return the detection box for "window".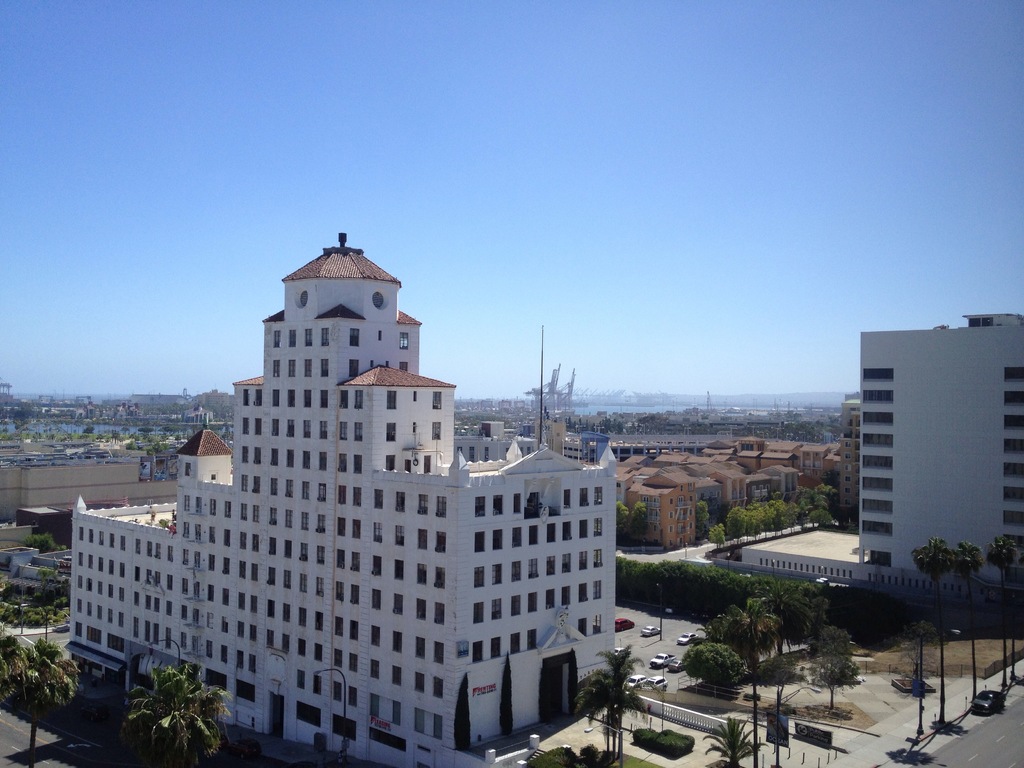
left=298, top=669, right=307, bottom=691.
